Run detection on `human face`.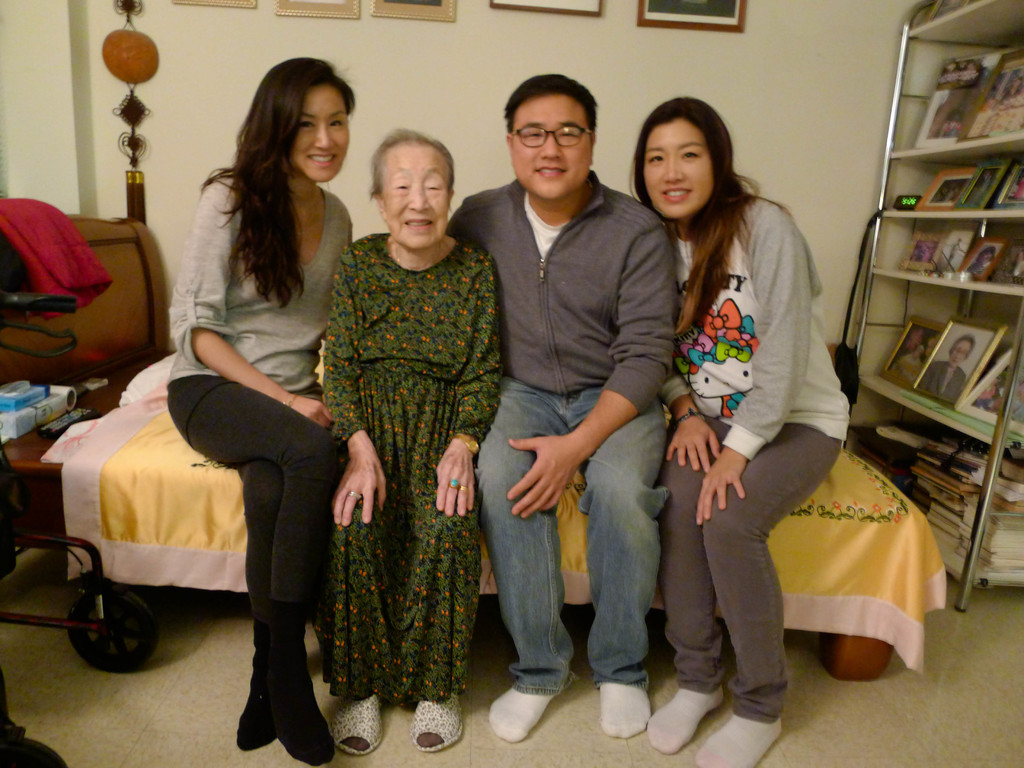
Result: rect(516, 93, 594, 195).
